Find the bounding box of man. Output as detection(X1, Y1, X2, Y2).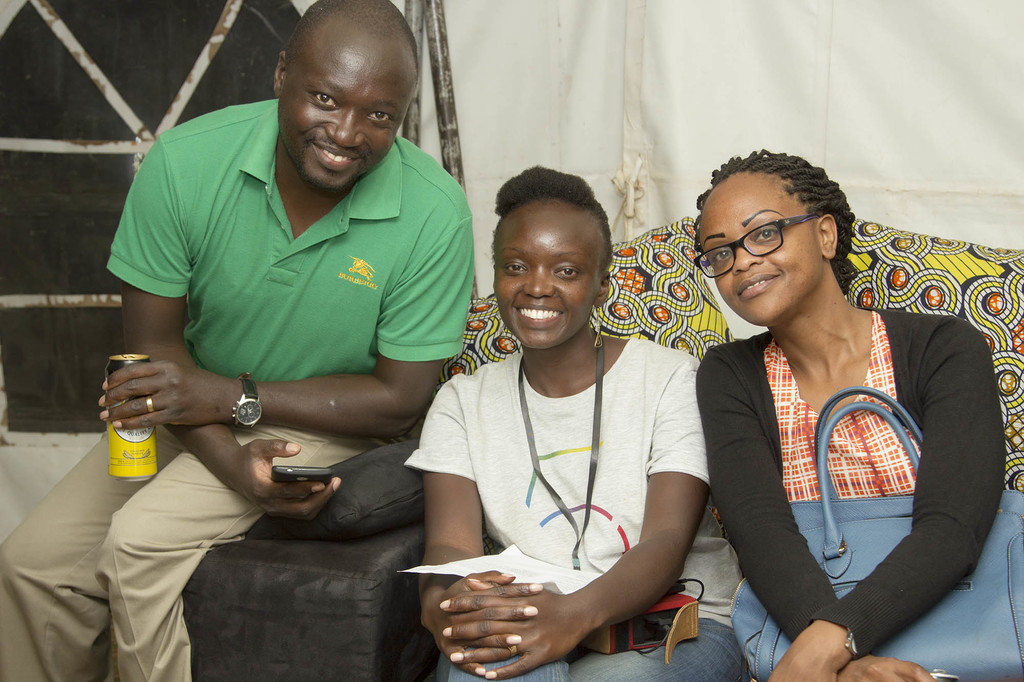
detection(62, 0, 498, 670).
